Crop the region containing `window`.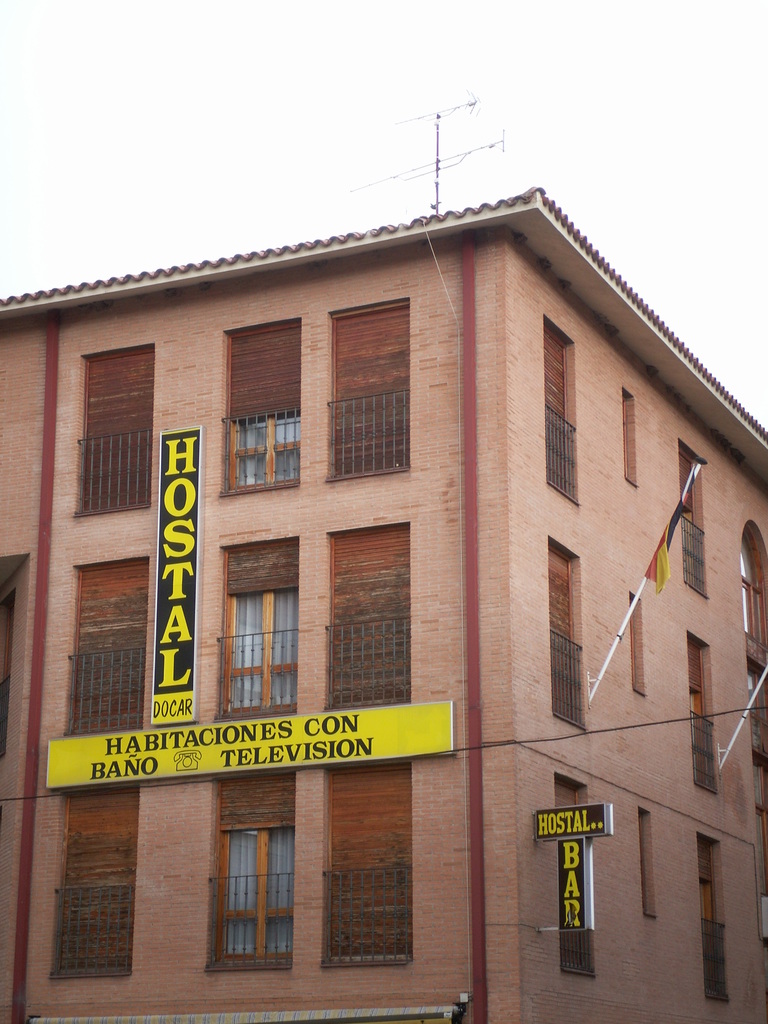
Crop region: 700/845/737/998.
